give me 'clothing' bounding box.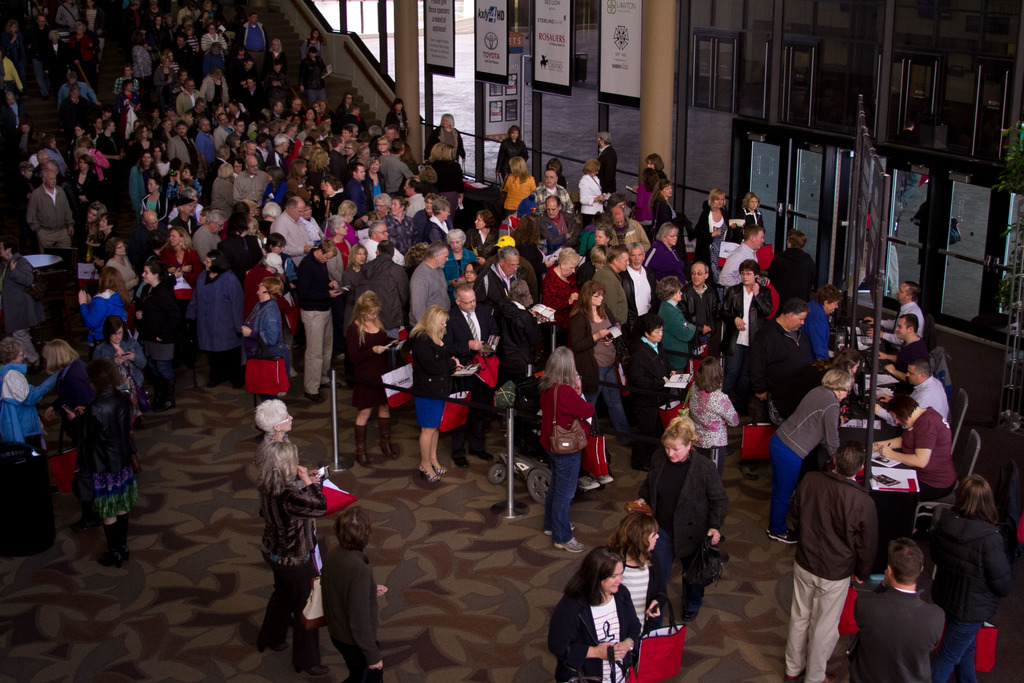
43 370 95 465.
